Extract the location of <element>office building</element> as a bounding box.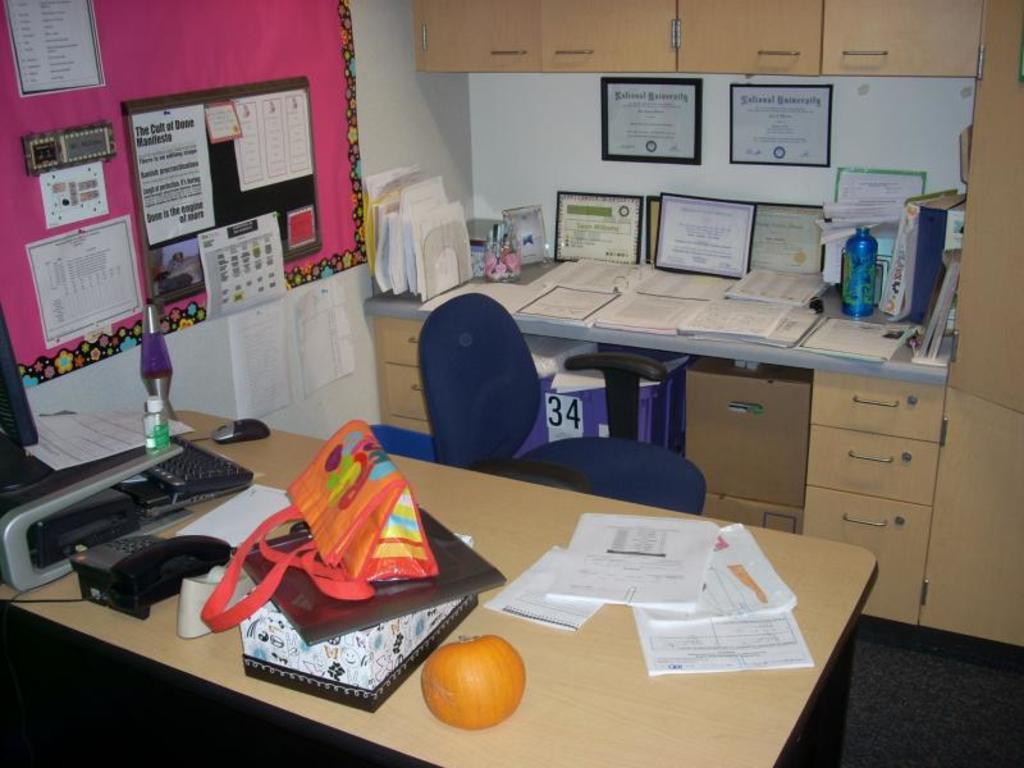
l=55, t=0, r=987, b=767.
